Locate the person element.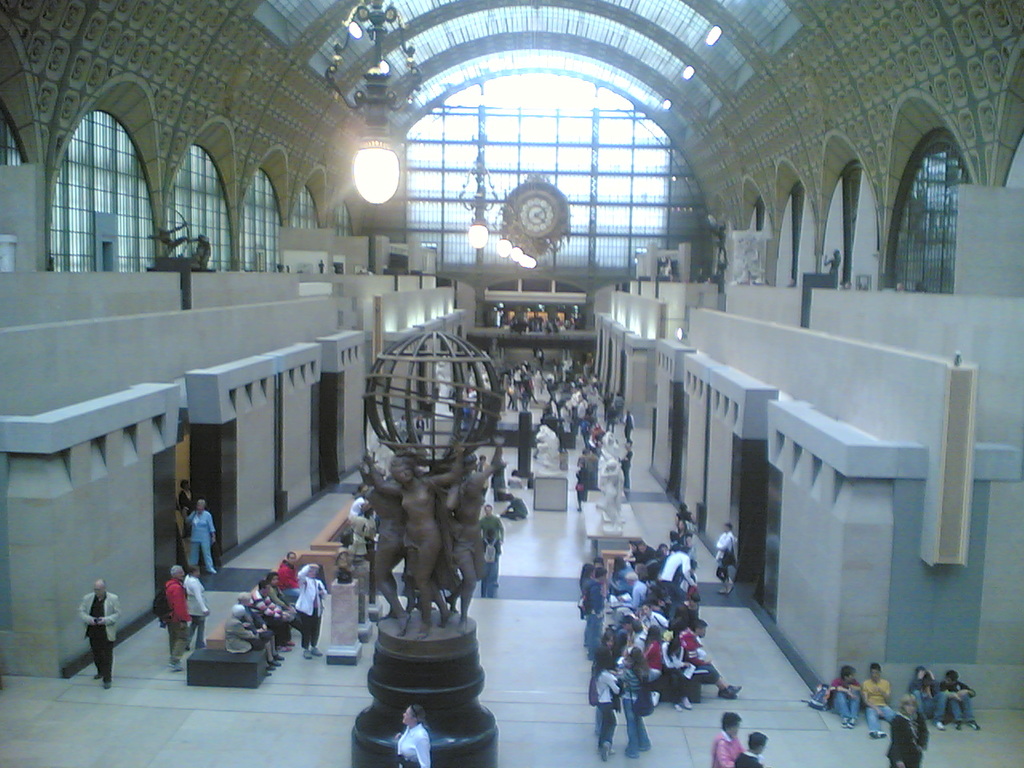
Element bbox: region(653, 634, 690, 698).
